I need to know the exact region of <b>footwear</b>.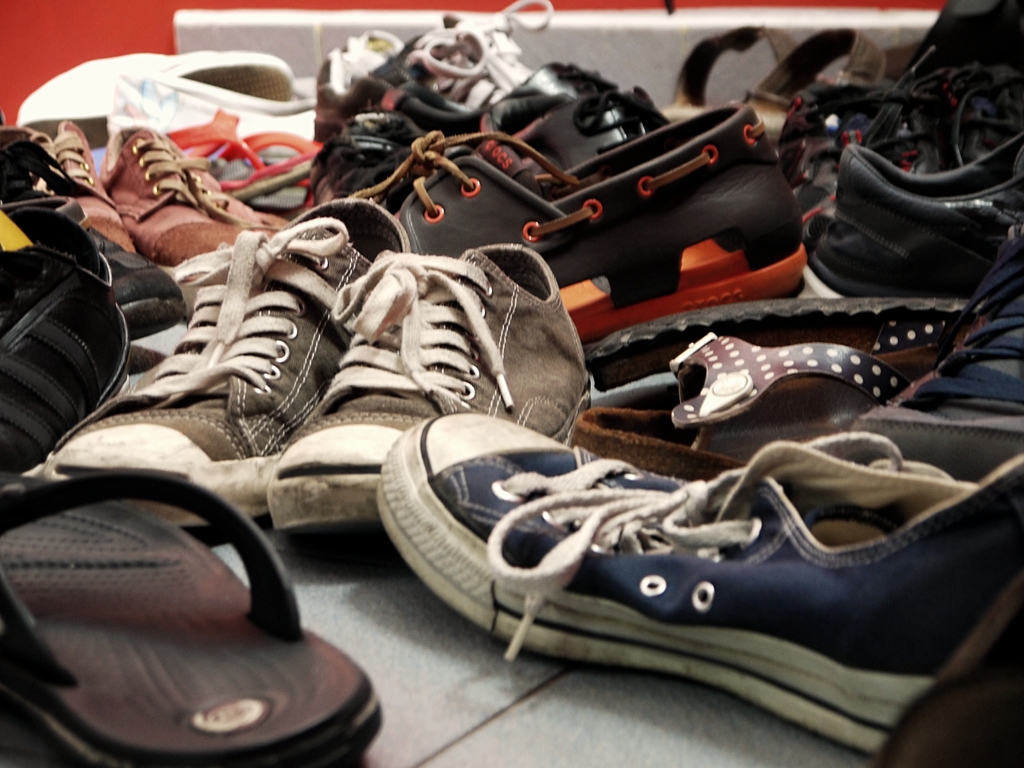
Region: 316:97:488:214.
